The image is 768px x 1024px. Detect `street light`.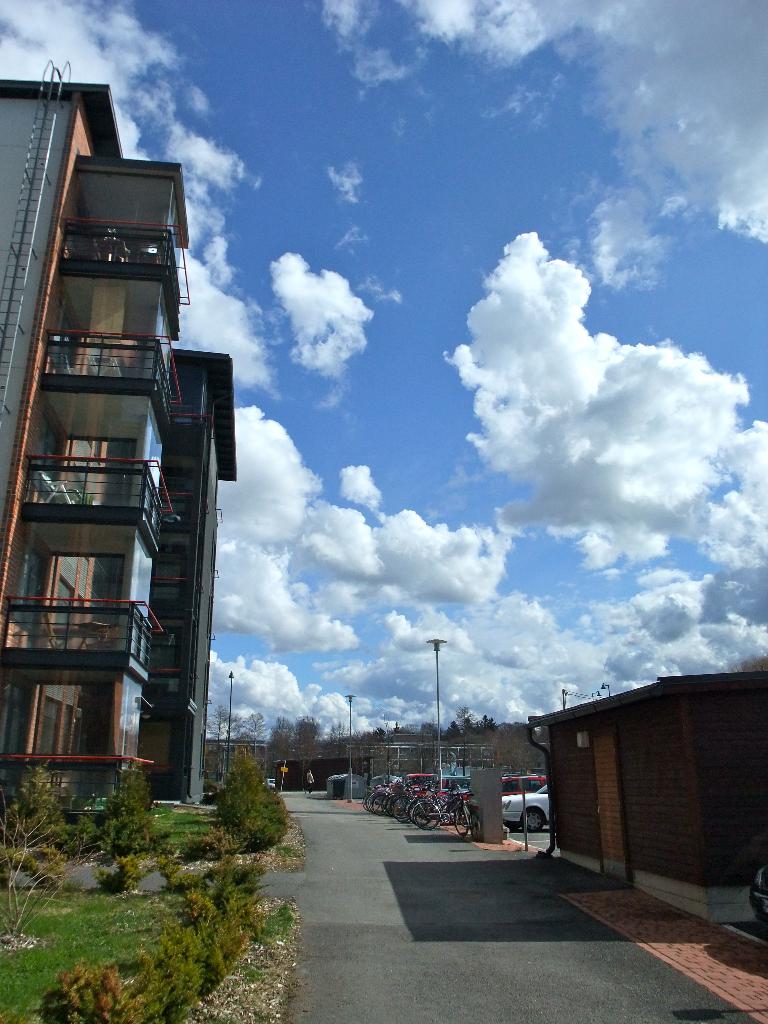
Detection: region(423, 635, 454, 797).
